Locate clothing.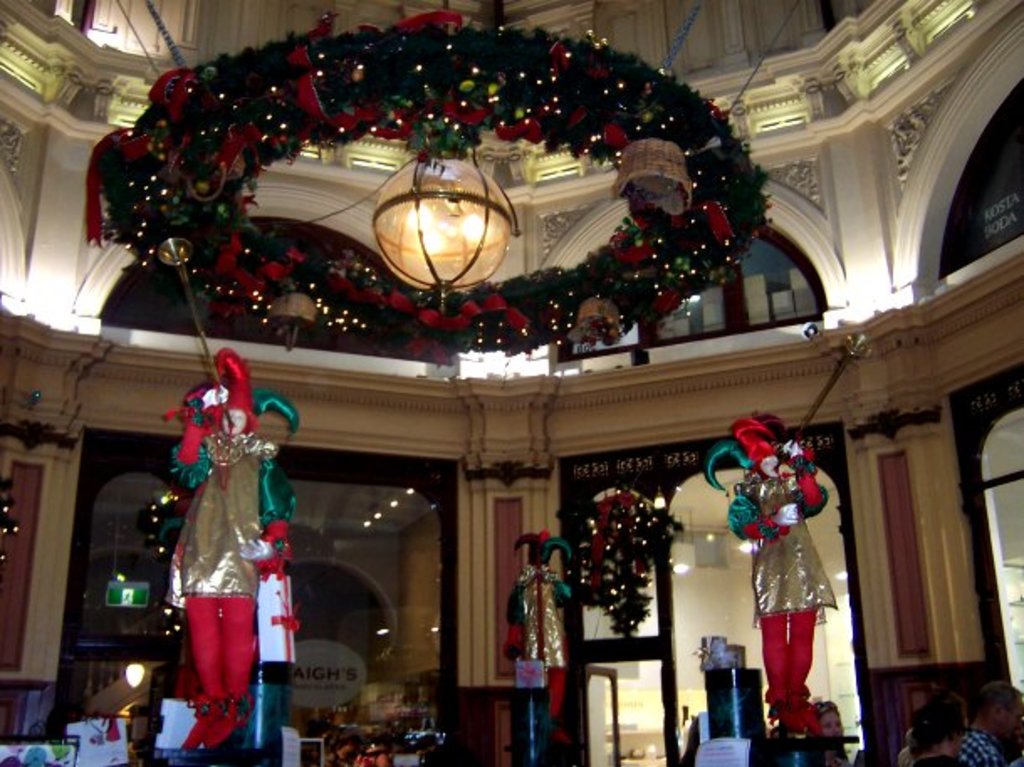
Bounding box: bbox=[890, 722, 922, 765].
